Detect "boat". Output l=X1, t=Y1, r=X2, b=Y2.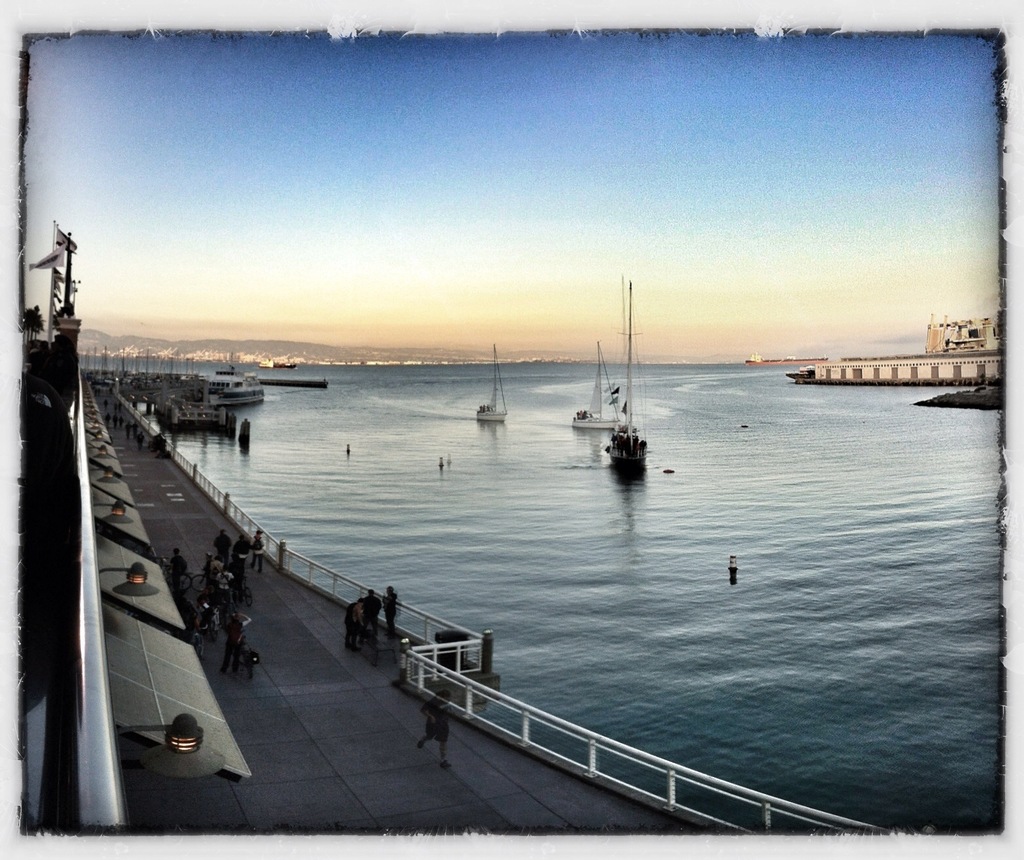
l=574, t=347, r=623, b=434.
